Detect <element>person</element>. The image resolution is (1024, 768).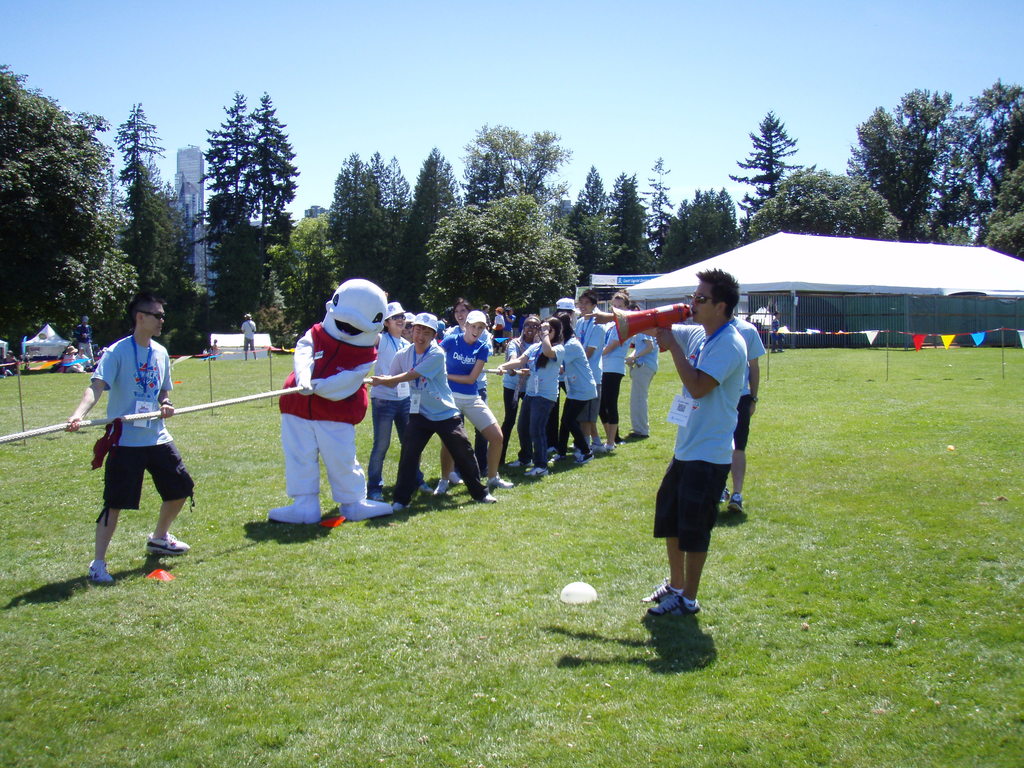
locate(771, 310, 784, 351).
